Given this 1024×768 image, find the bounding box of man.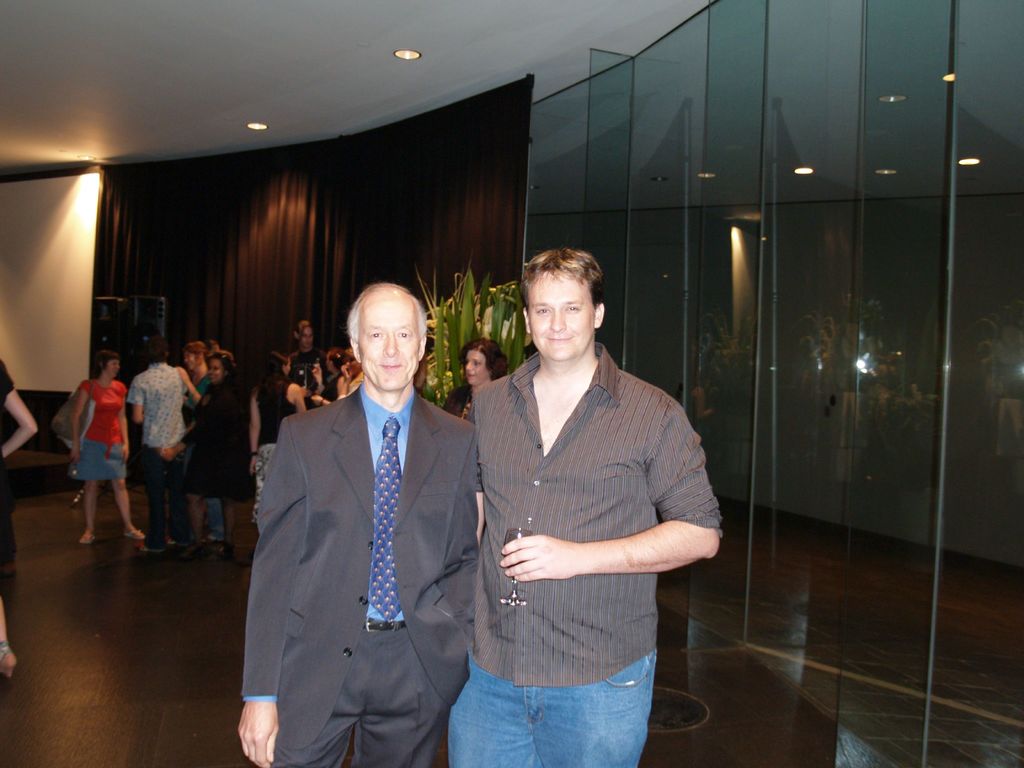
[left=449, top=245, right=724, bottom=767].
